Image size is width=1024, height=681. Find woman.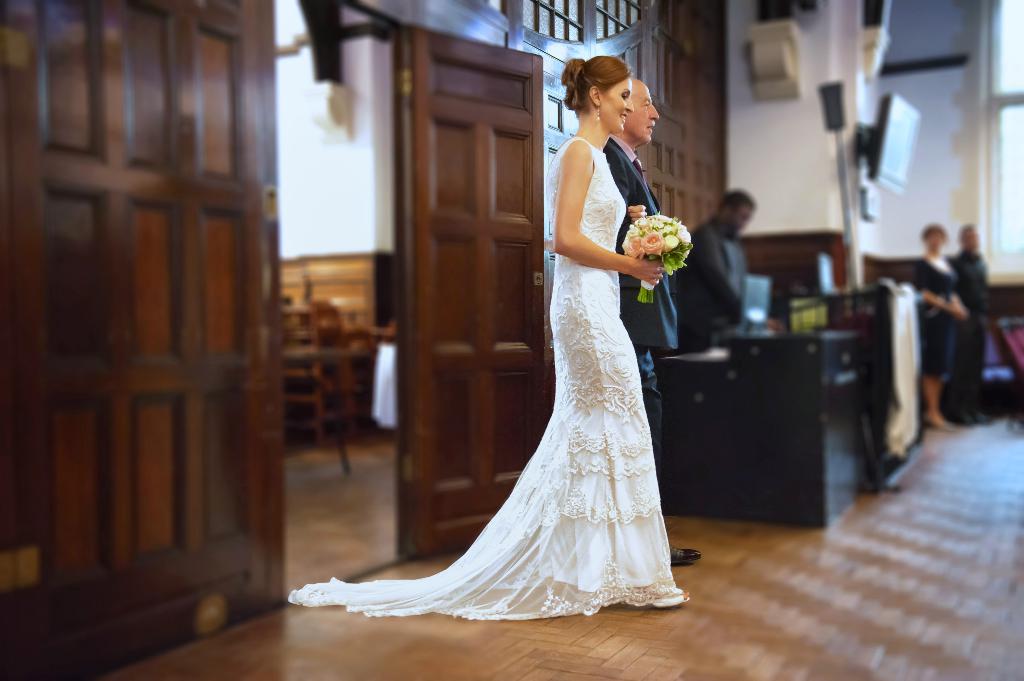
(x1=288, y1=51, x2=691, y2=618).
